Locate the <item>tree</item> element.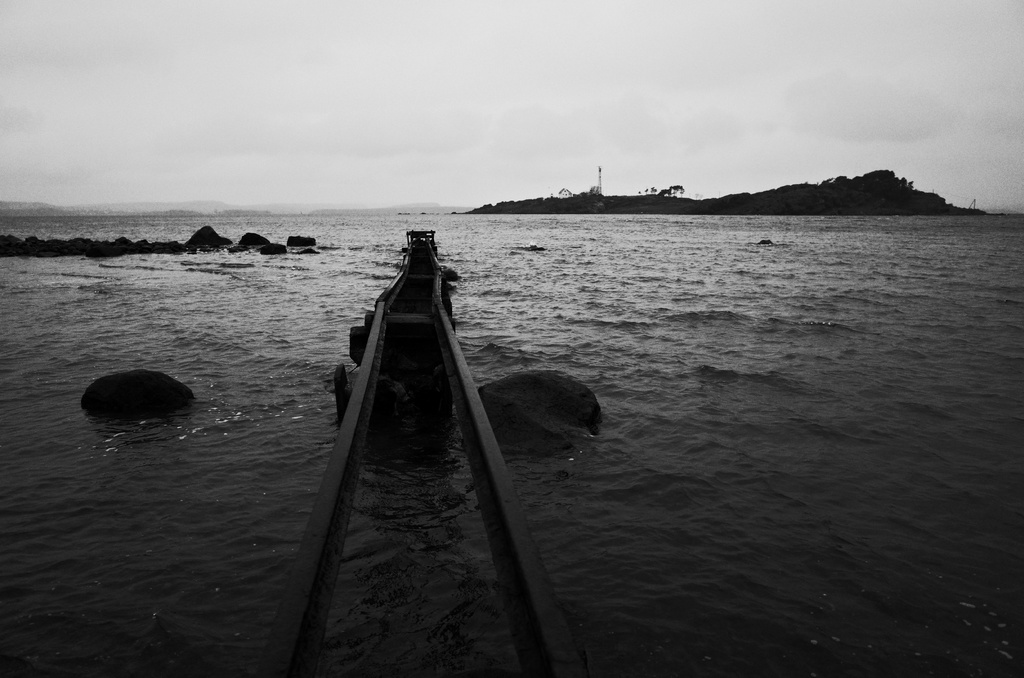
Element bbox: <bbox>666, 181, 682, 200</bbox>.
